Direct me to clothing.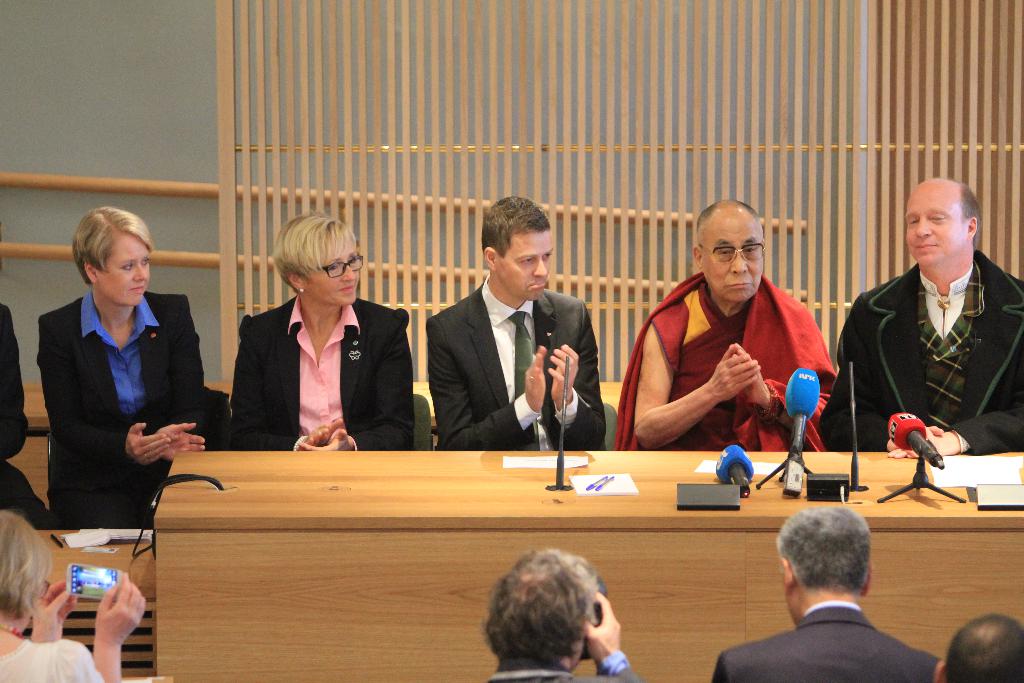
Direction: detection(710, 598, 941, 682).
